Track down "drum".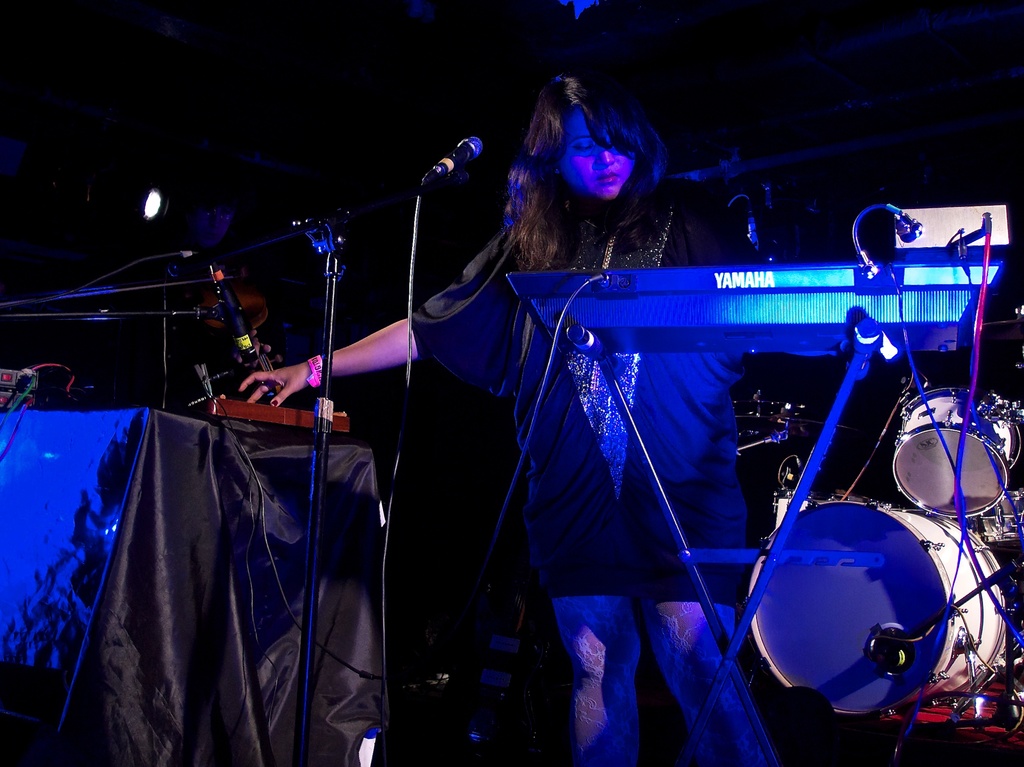
Tracked to detection(695, 382, 1023, 740).
